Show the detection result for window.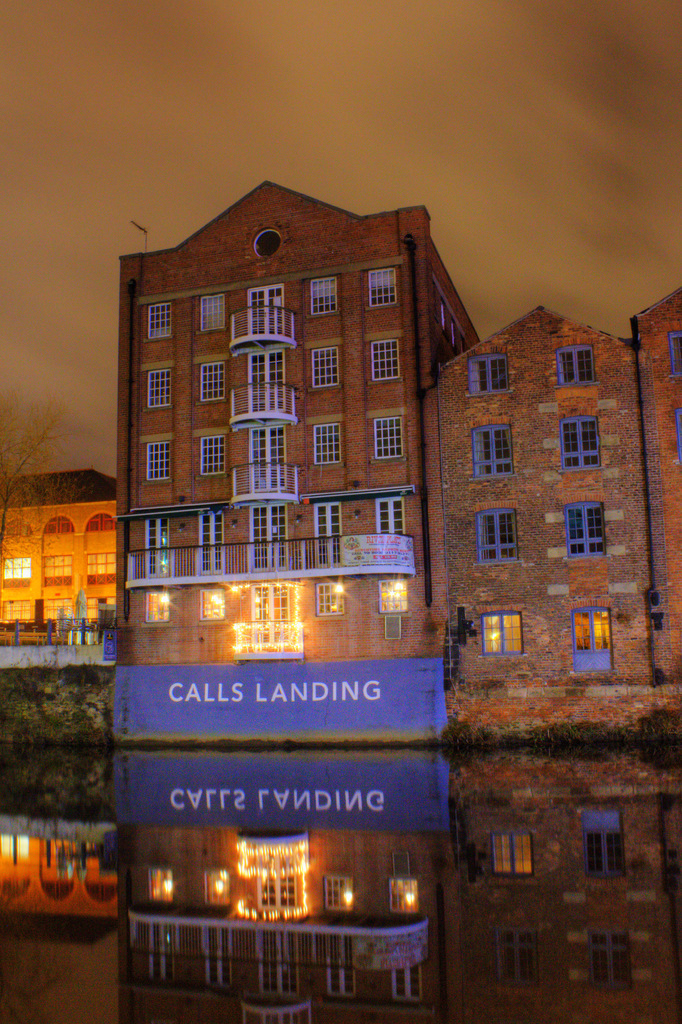
bbox=[575, 606, 612, 671].
